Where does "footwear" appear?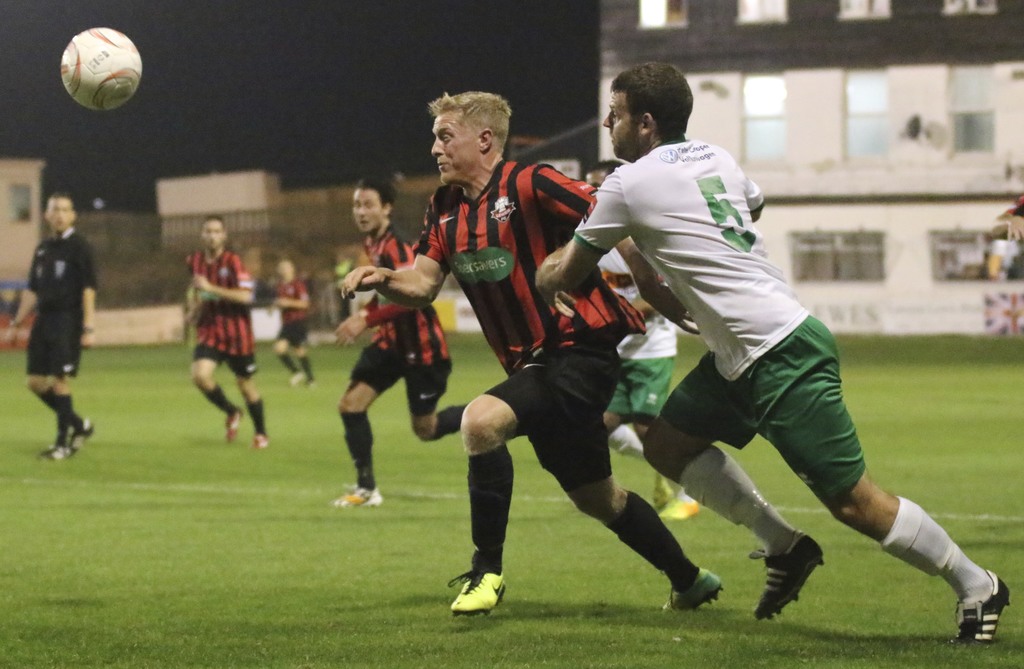
Appears at <bbox>227, 405, 241, 445</bbox>.
